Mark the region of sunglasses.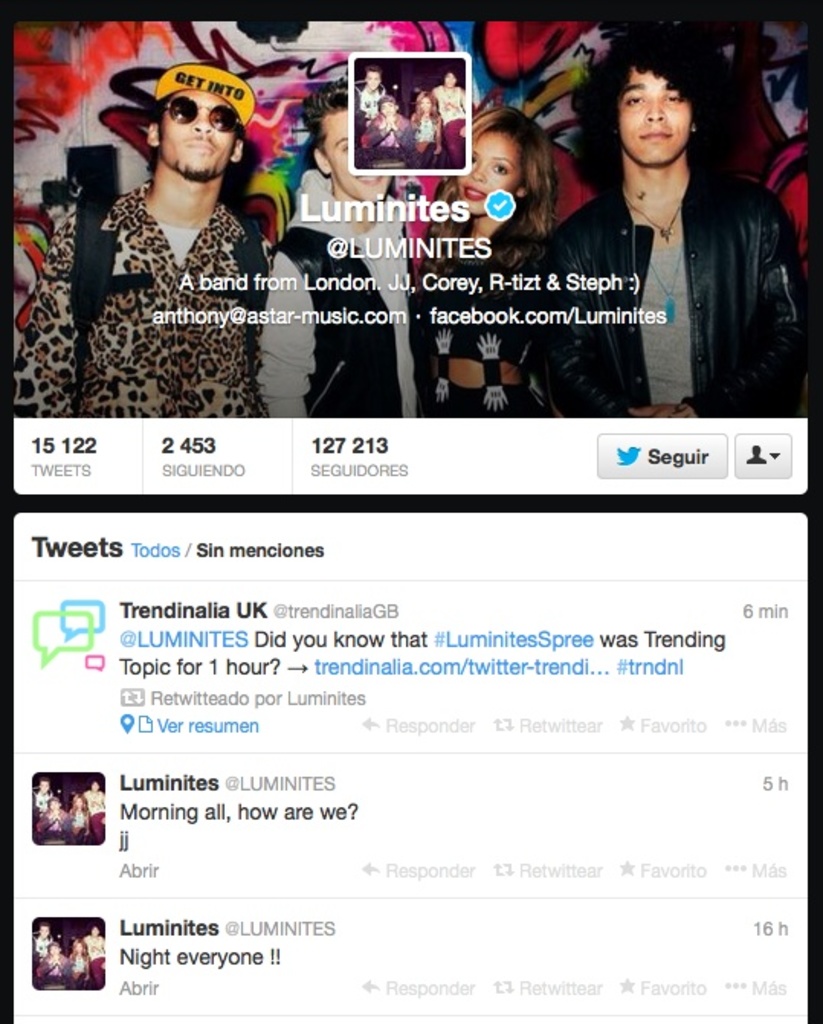
Region: <region>160, 92, 244, 136</region>.
